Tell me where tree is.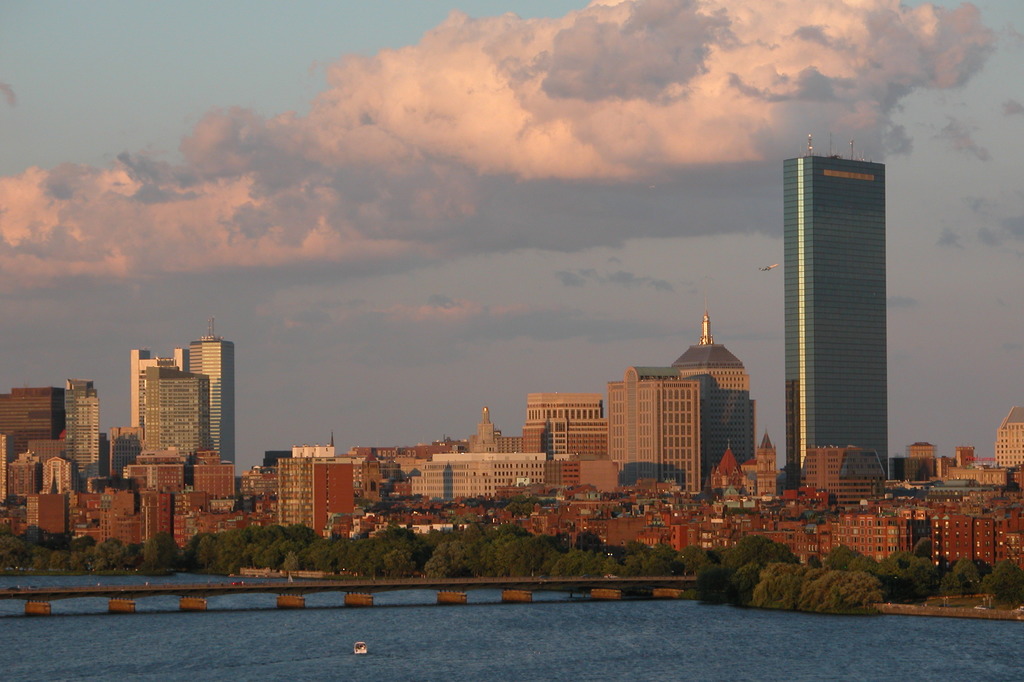
tree is at left=655, top=542, right=688, bottom=568.
